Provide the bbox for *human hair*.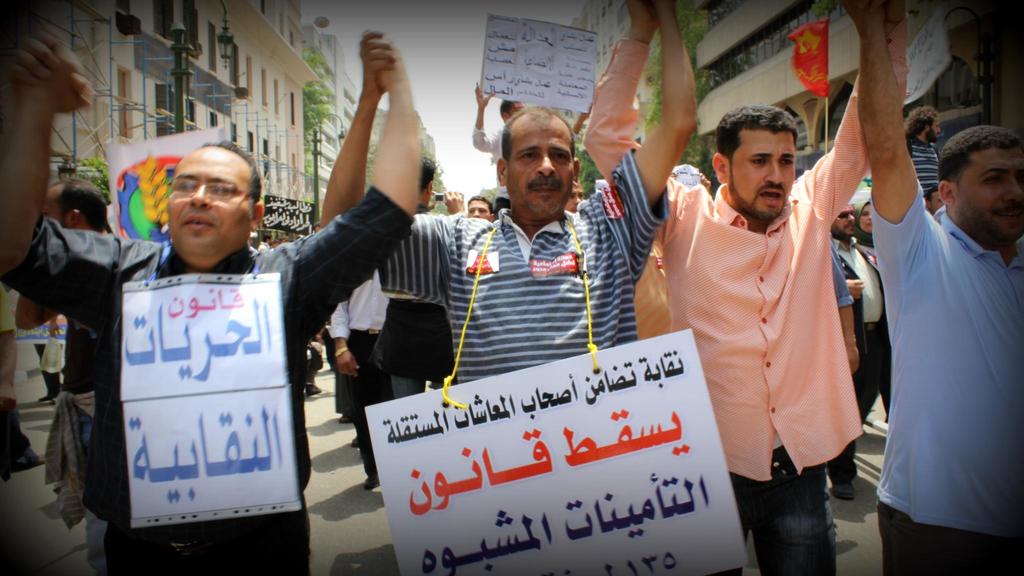
BBox(51, 177, 109, 235).
